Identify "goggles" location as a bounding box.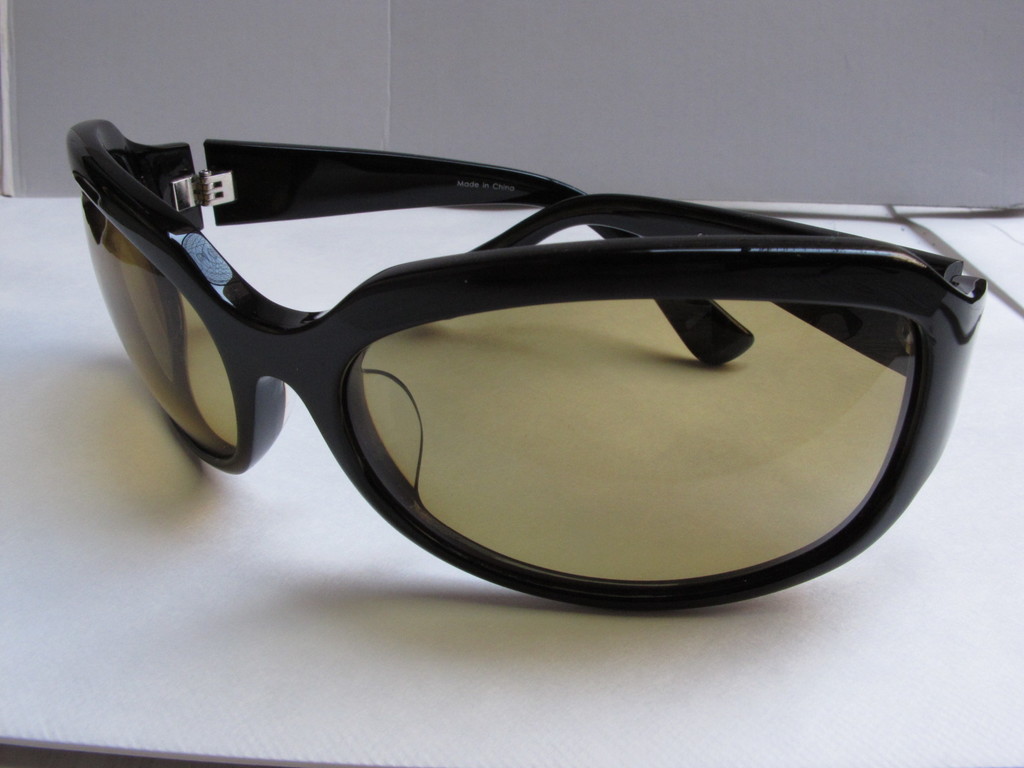
<region>64, 113, 989, 613</region>.
